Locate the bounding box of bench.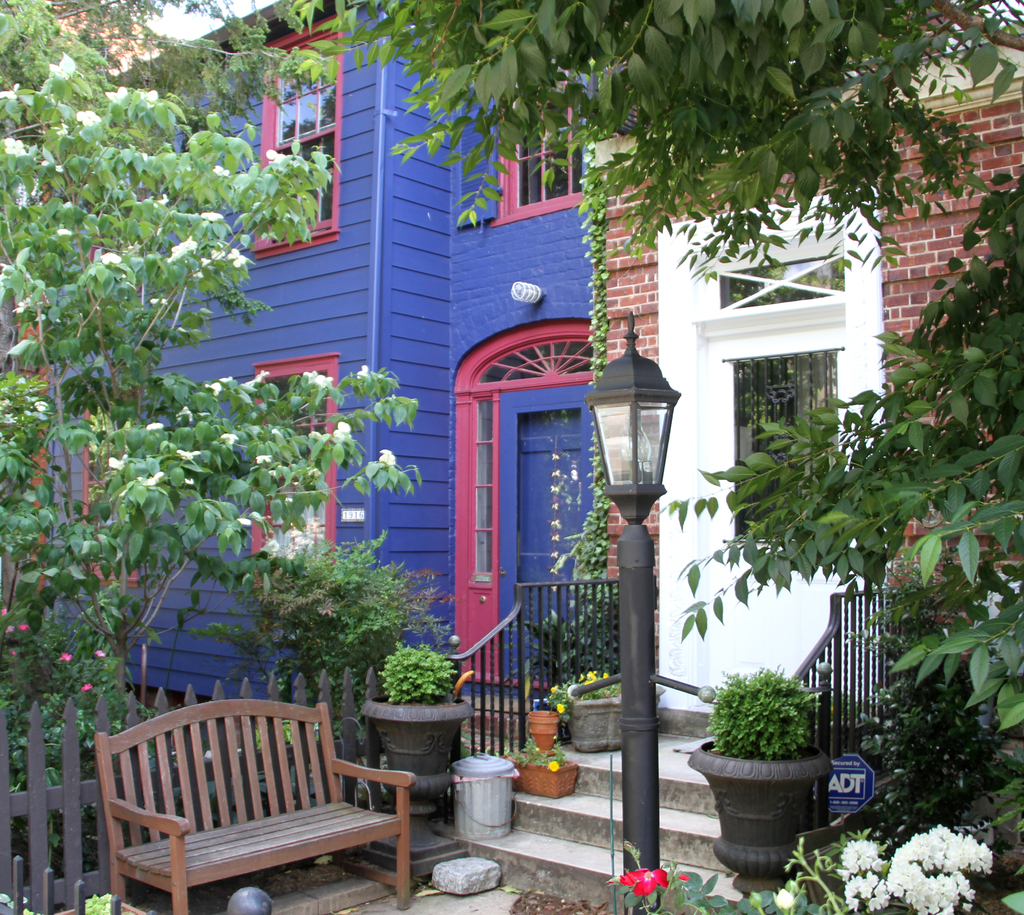
Bounding box: (x1=92, y1=695, x2=420, y2=906).
